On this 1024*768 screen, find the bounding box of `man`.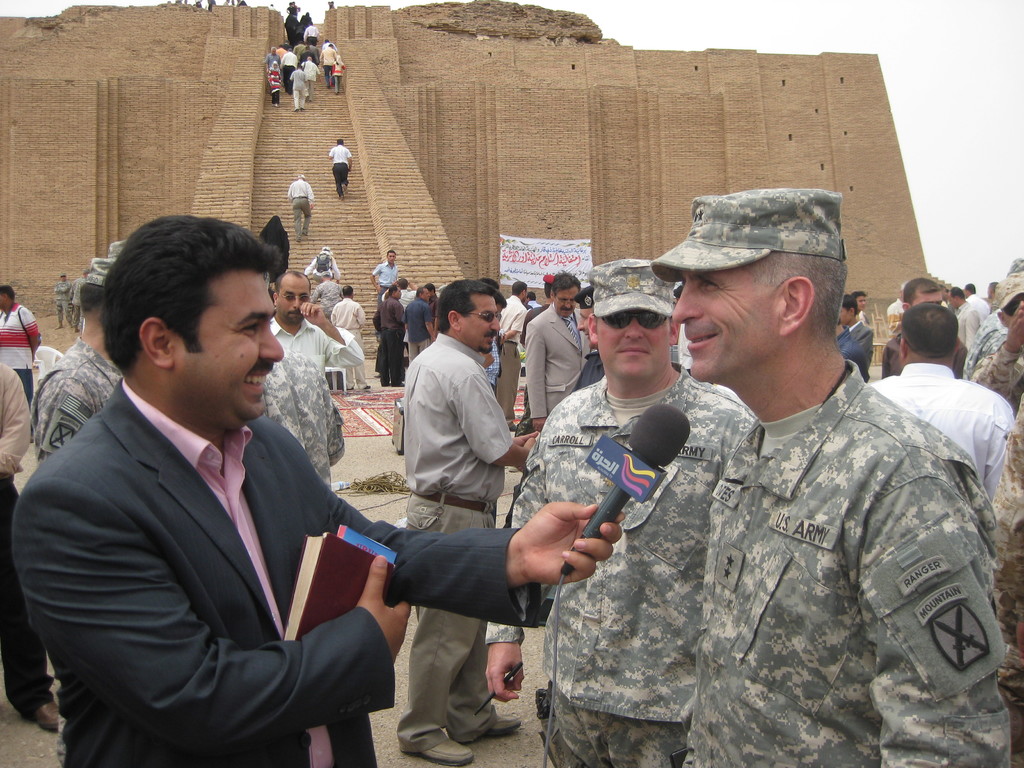
Bounding box: box(280, 53, 297, 90).
